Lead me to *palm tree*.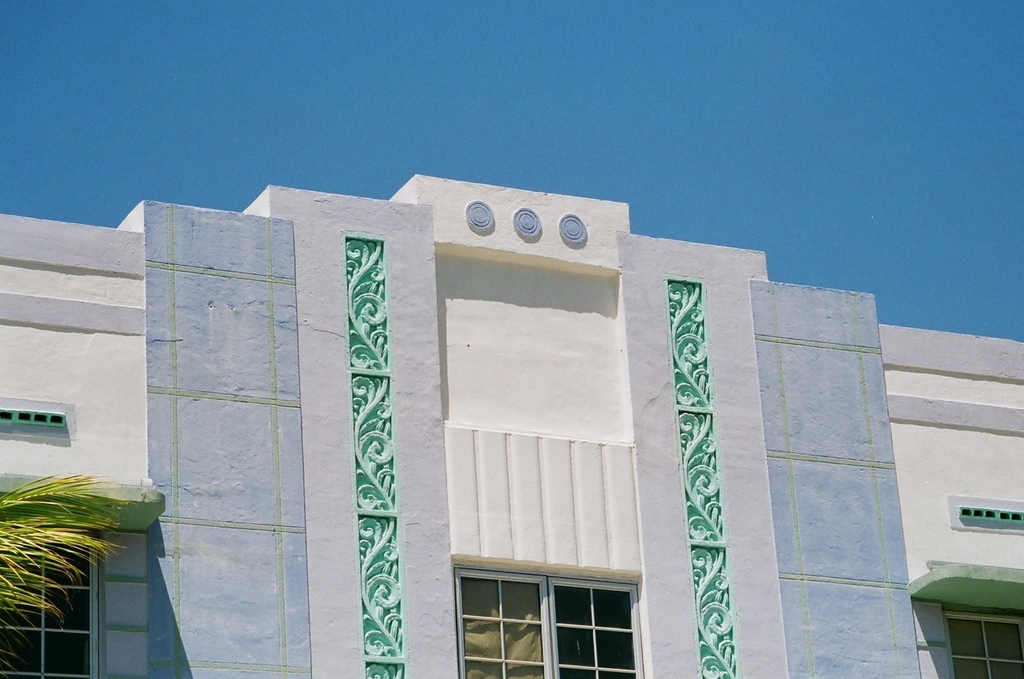
Lead to box(0, 447, 151, 660).
